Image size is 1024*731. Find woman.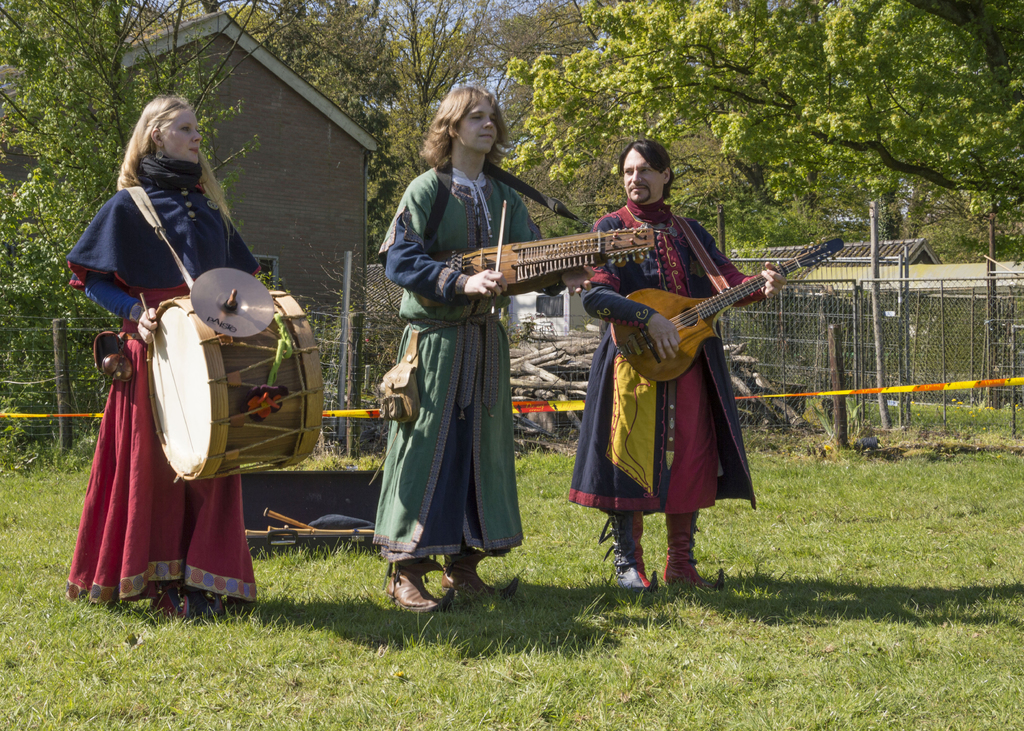
<box>74,95,269,604</box>.
